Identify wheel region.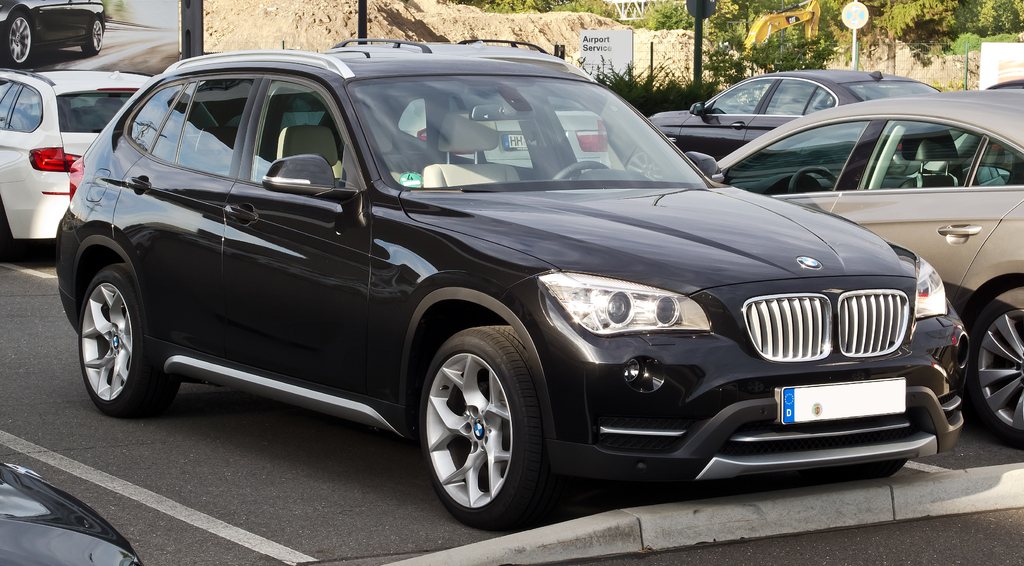
Region: bbox(627, 149, 677, 183).
